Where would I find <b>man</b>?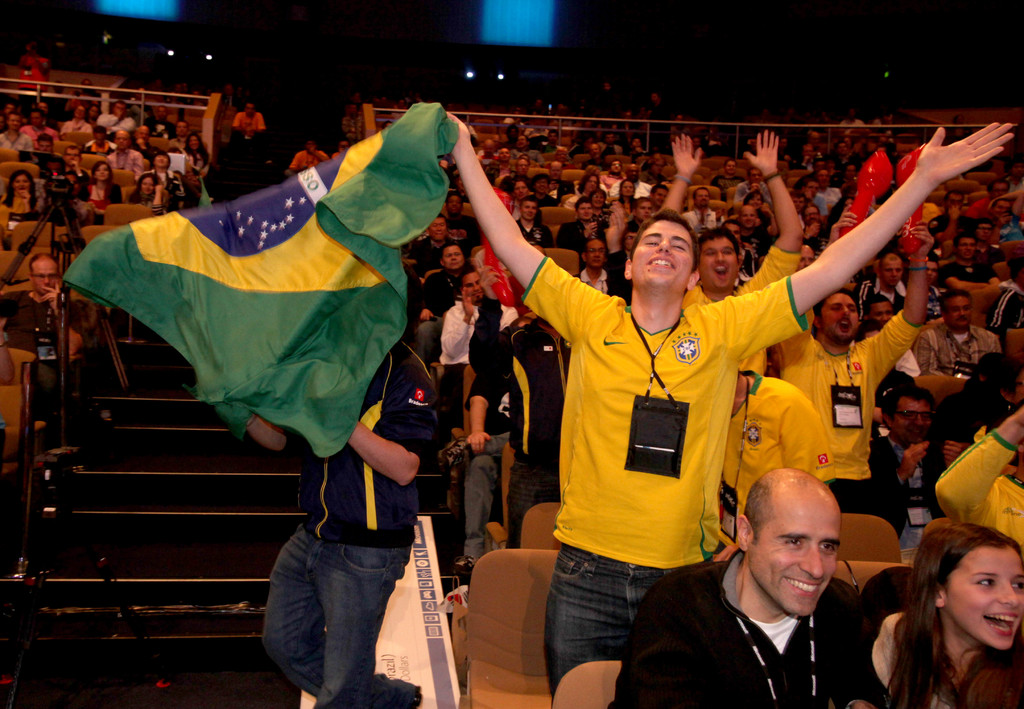
At crop(108, 129, 142, 174).
